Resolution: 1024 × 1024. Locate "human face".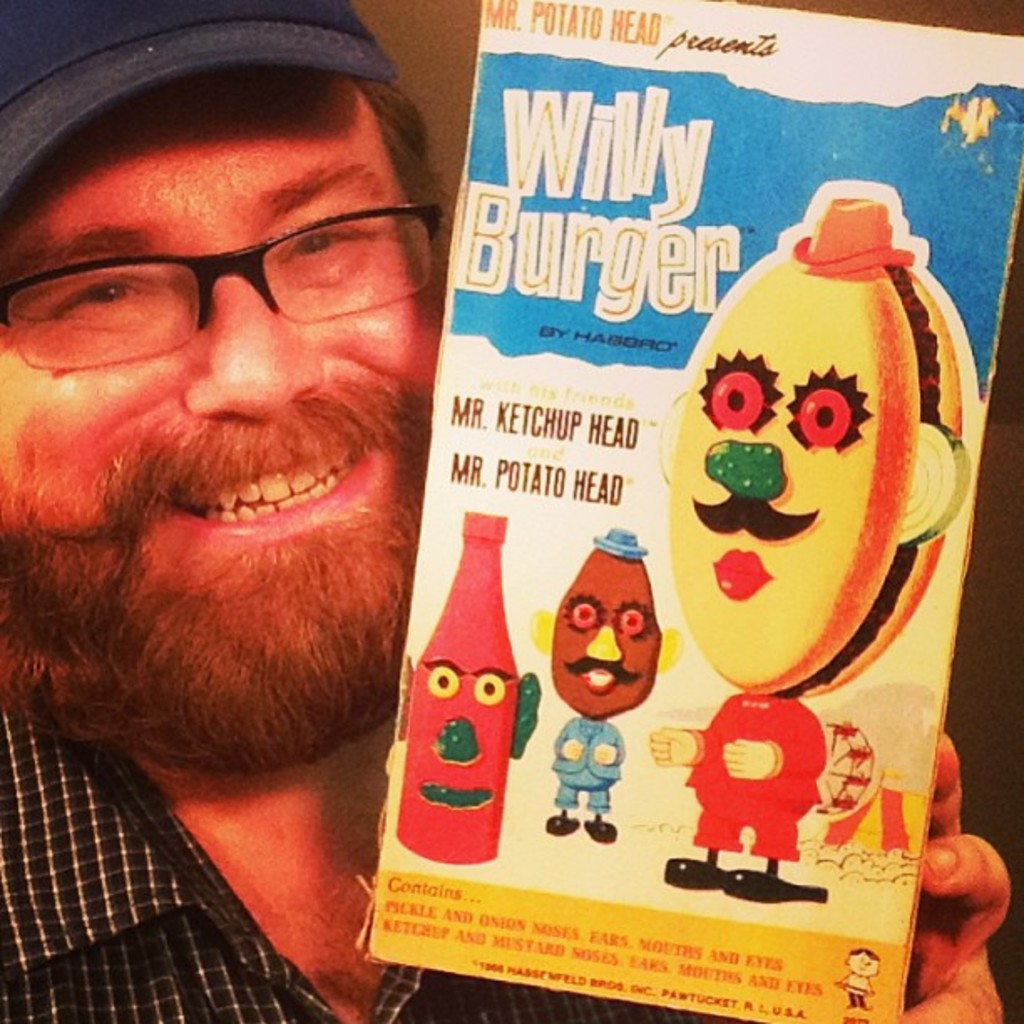
(554, 549, 664, 724).
